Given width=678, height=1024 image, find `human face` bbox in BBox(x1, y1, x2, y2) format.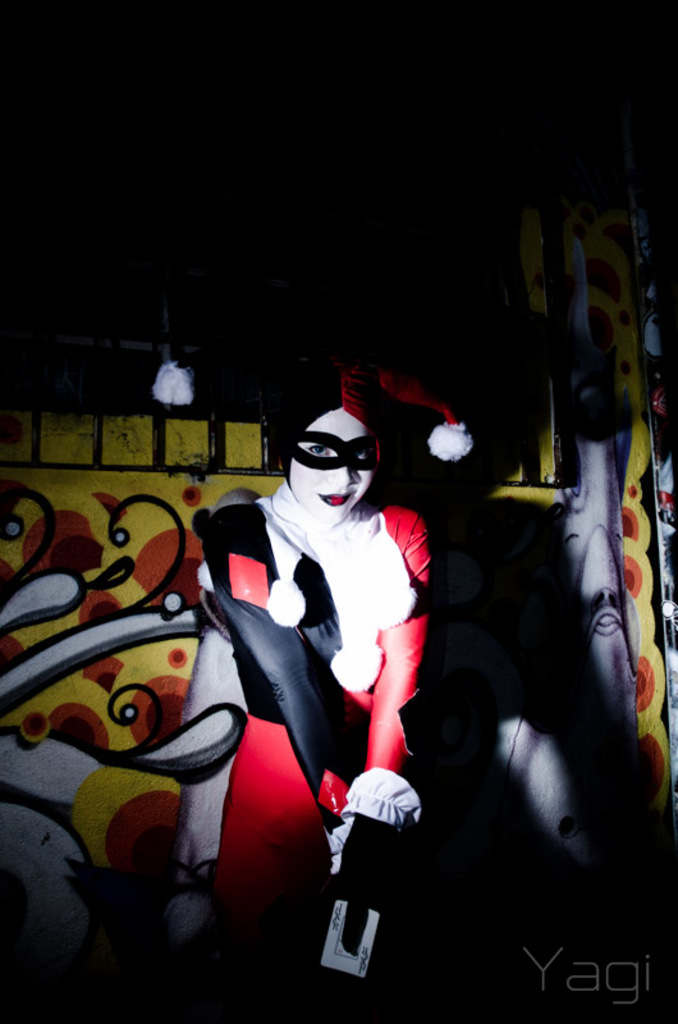
BBox(284, 410, 367, 521).
